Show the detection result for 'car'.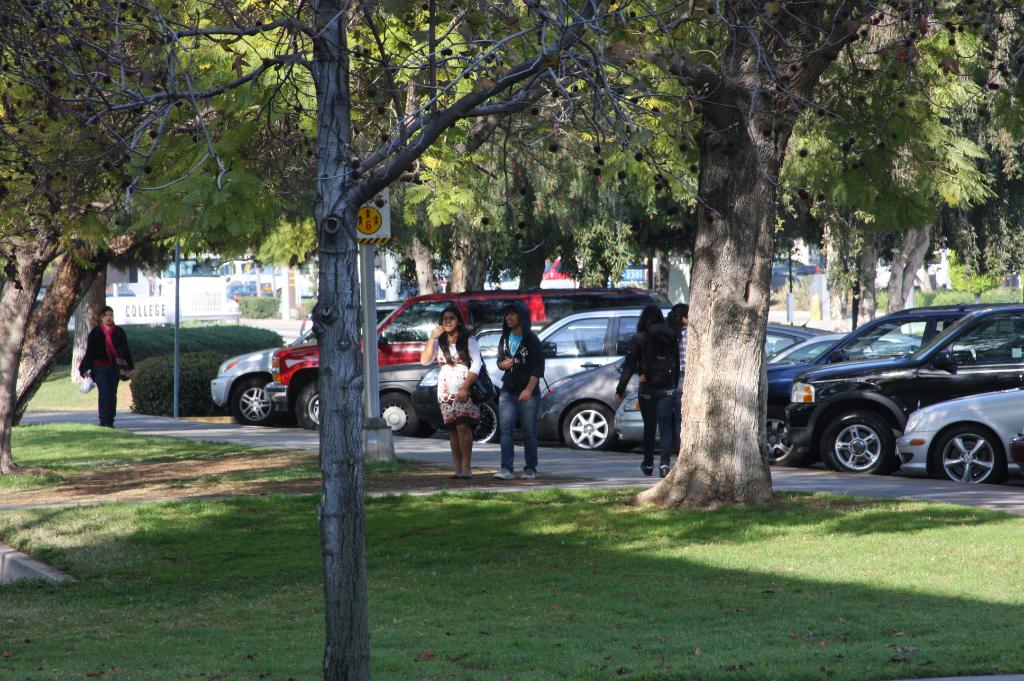
region(533, 301, 827, 453).
